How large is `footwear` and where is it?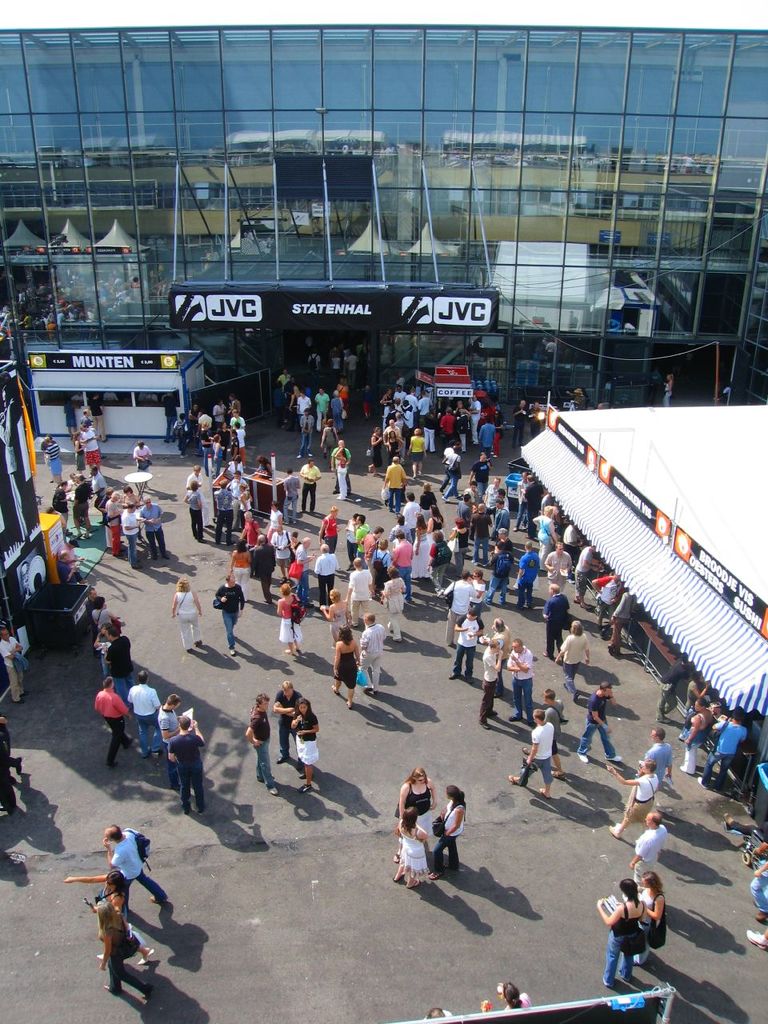
Bounding box: detection(134, 949, 154, 966).
